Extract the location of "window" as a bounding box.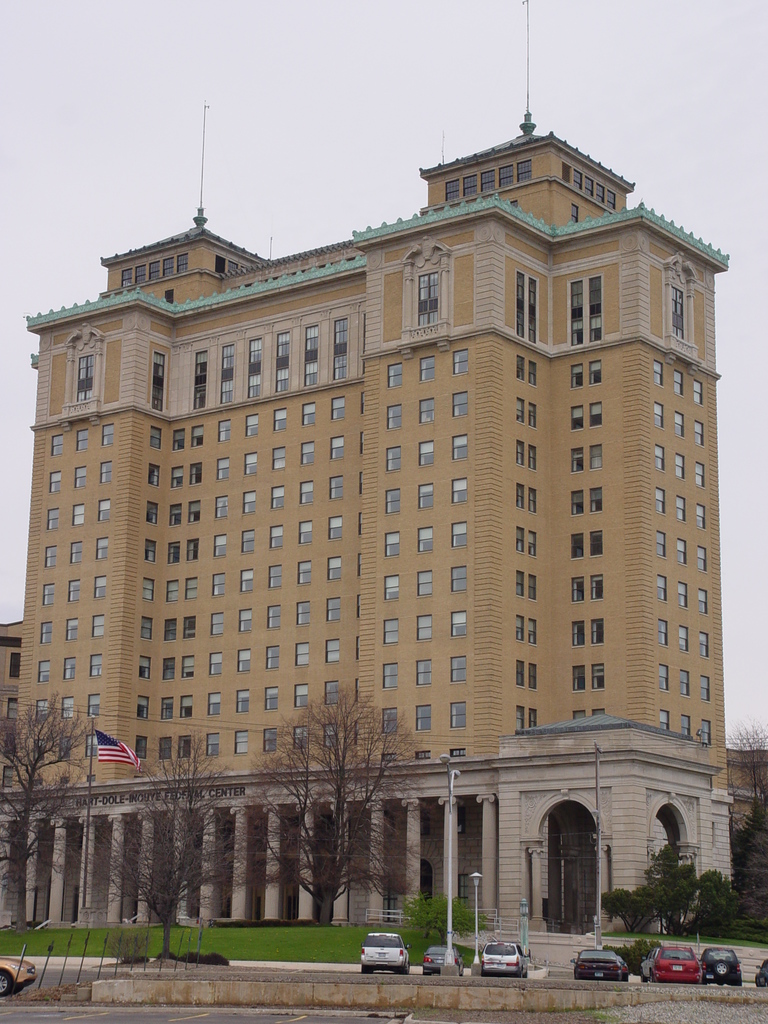
box=[324, 723, 340, 748].
